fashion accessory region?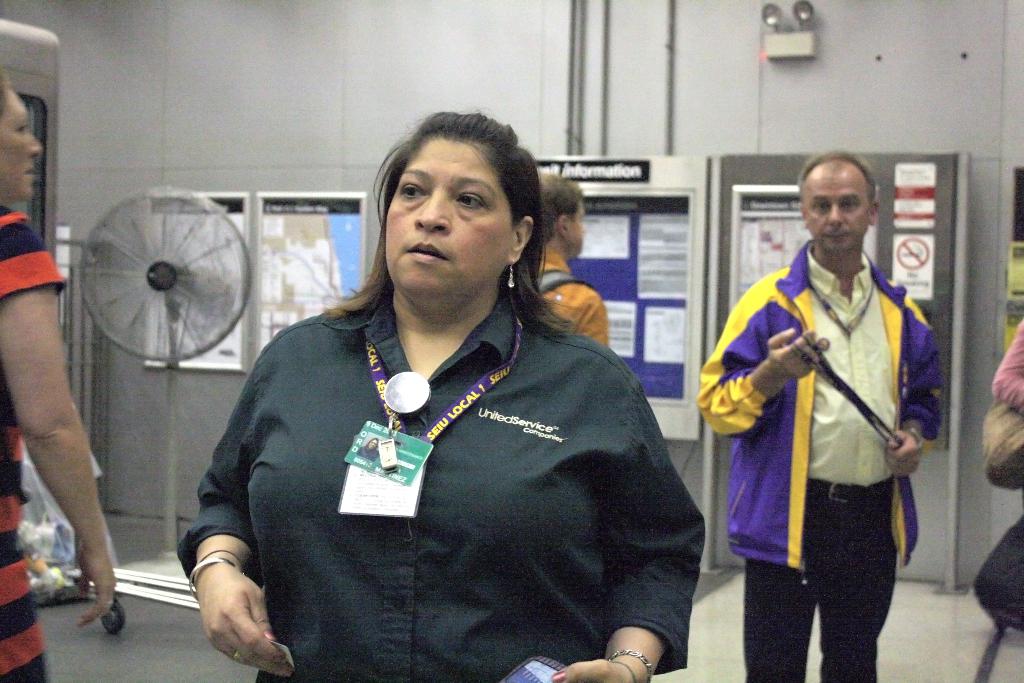
{"left": 108, "top": 598, "right": 115, "bottom": 611}
